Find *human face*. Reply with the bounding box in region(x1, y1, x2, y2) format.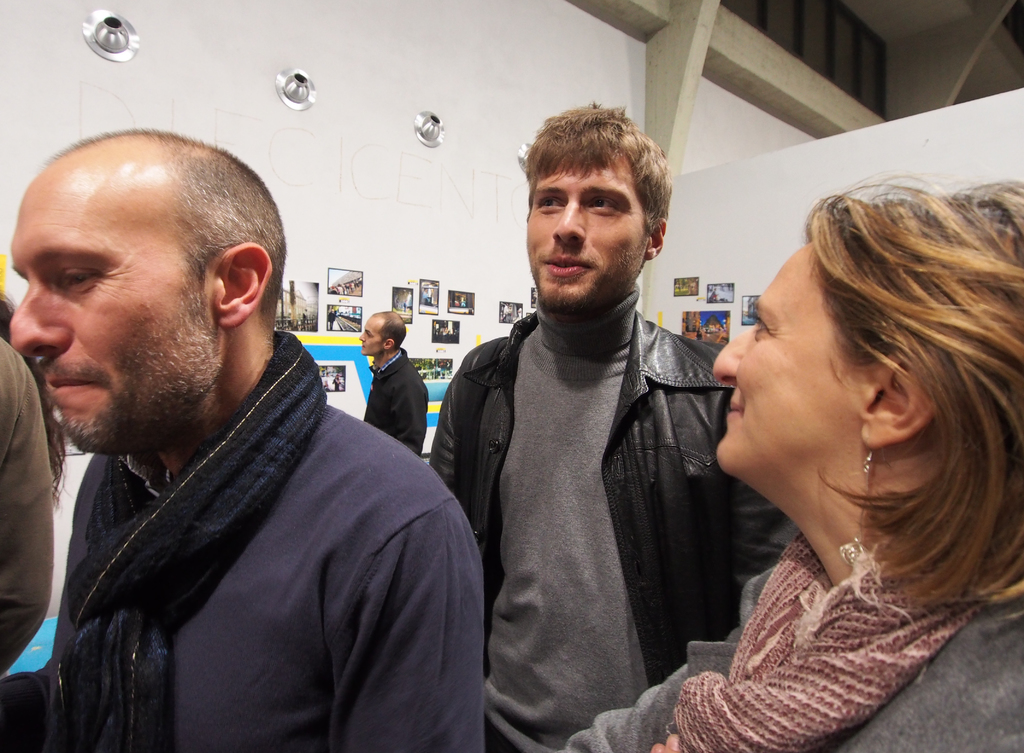
region(4, 159, 216, 454).
